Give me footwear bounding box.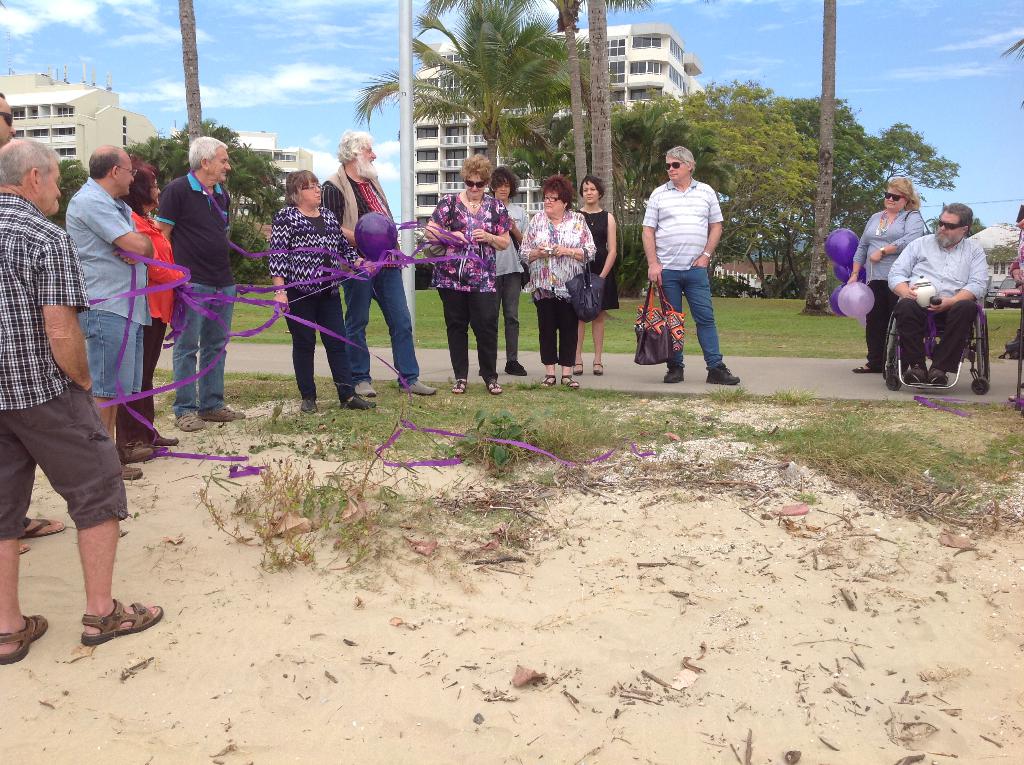
664 366 684 384.
